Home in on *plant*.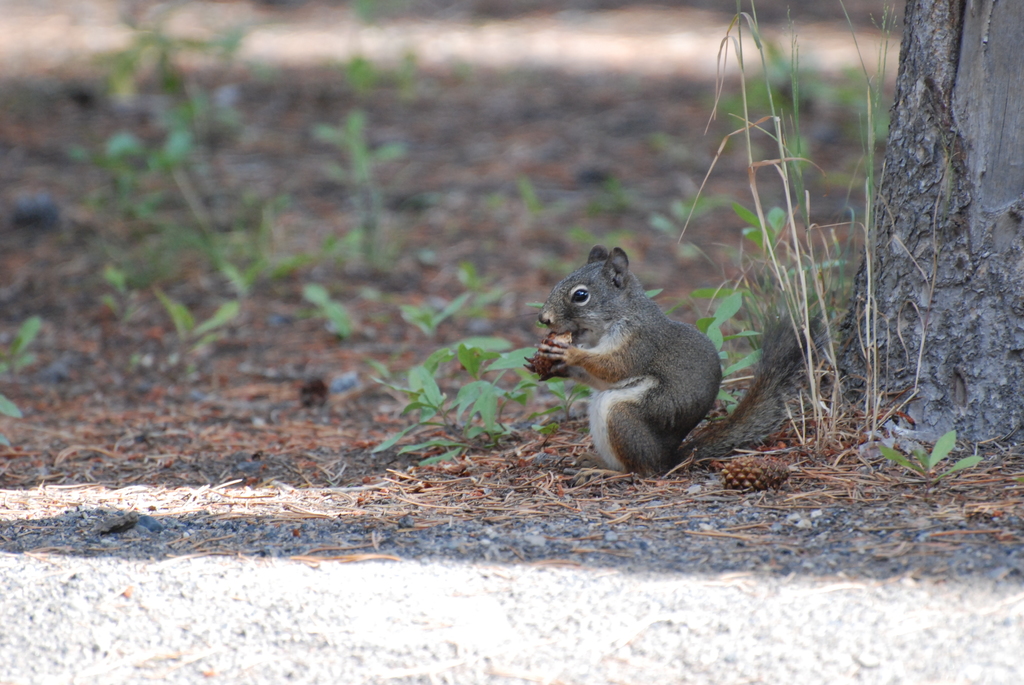
Homed in at 148/290/250/356.
